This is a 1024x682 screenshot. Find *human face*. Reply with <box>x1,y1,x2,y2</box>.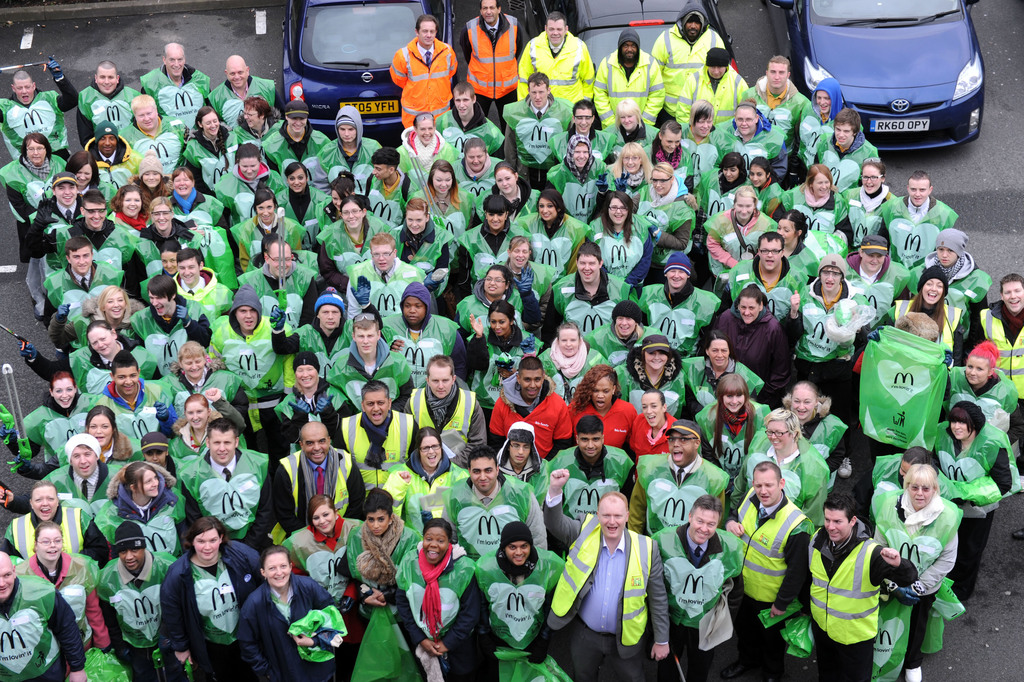
<box>620,110,634,132</box>.
